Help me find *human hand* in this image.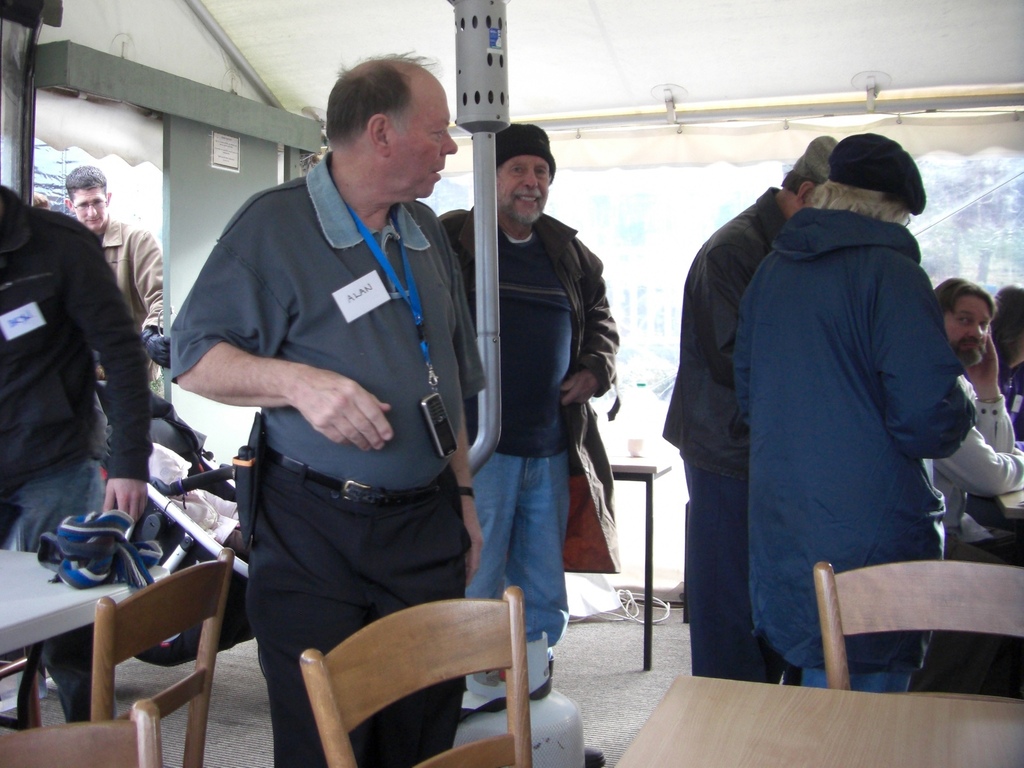
Found it: <bbox>259, 370, 390, 448</bbox>.
